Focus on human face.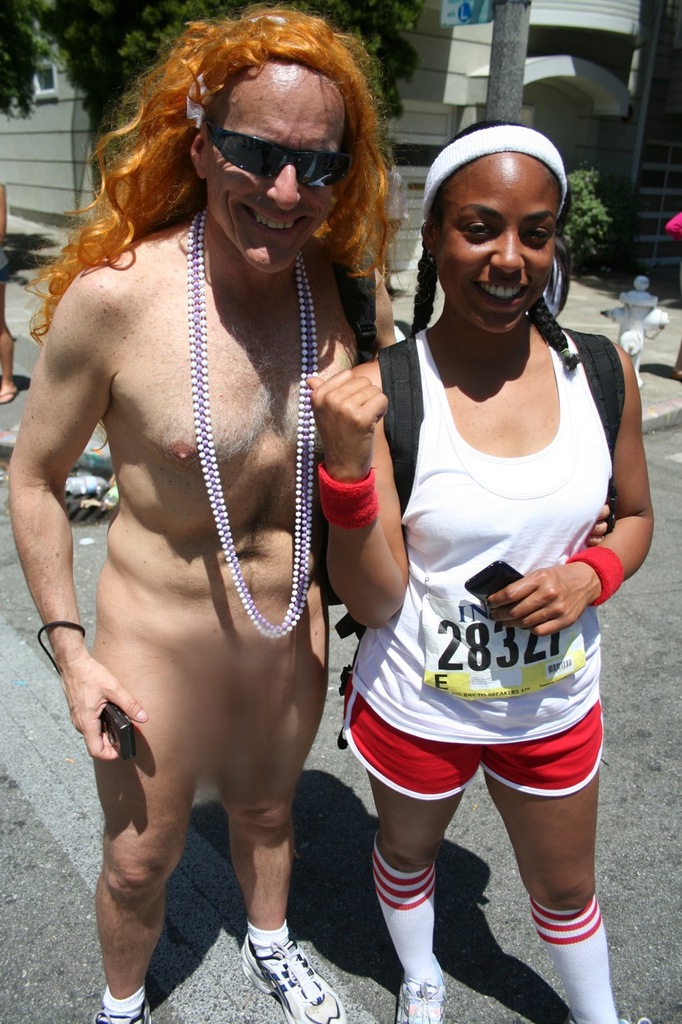
Focused at crop(204, 65, 343, 266).
